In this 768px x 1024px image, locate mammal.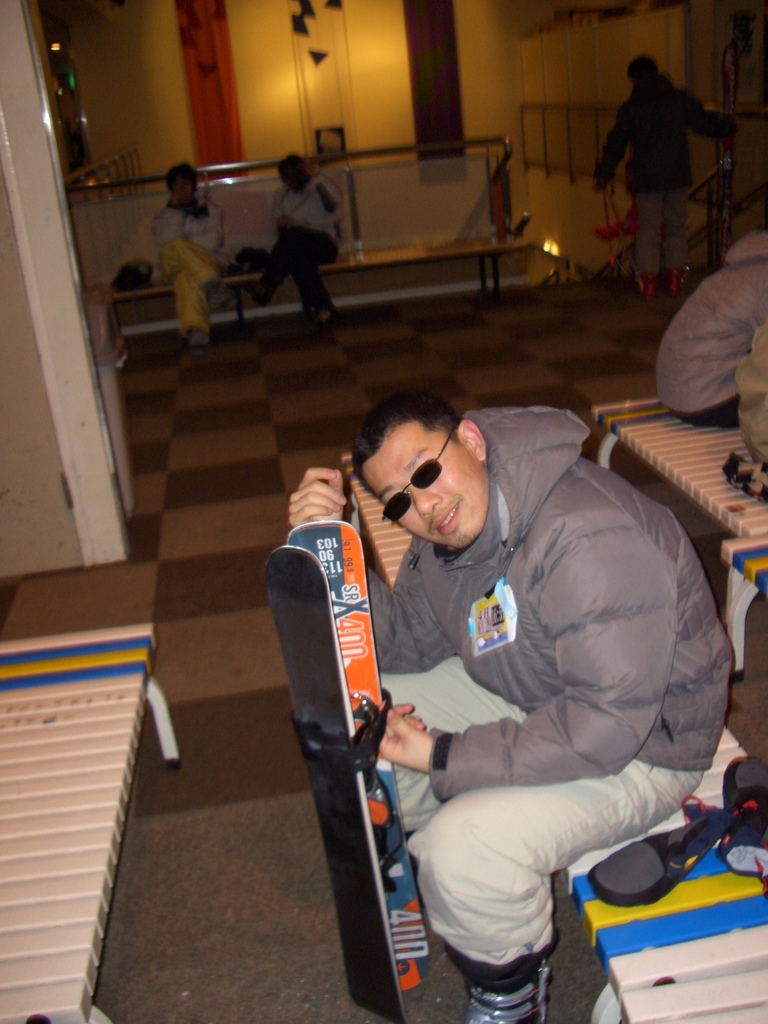
Bounding box: 732:318:767:472.
